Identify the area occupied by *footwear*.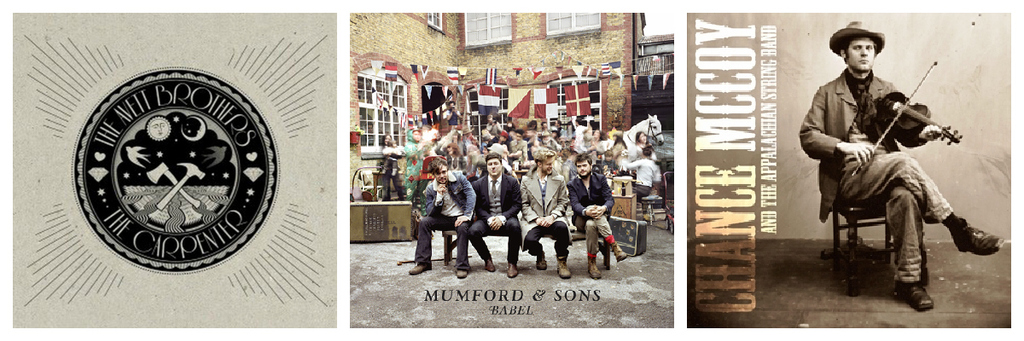
Area: (x1=484, y1=257, x2=496, y2=272).
